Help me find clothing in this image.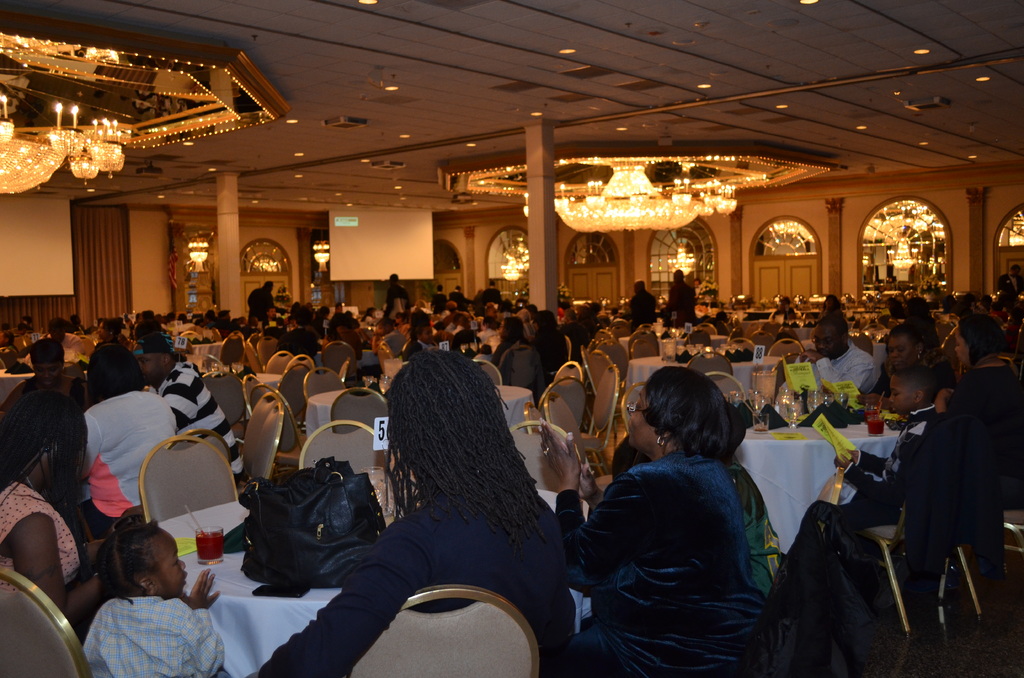
Found it: 378, 286, 406, 320.
